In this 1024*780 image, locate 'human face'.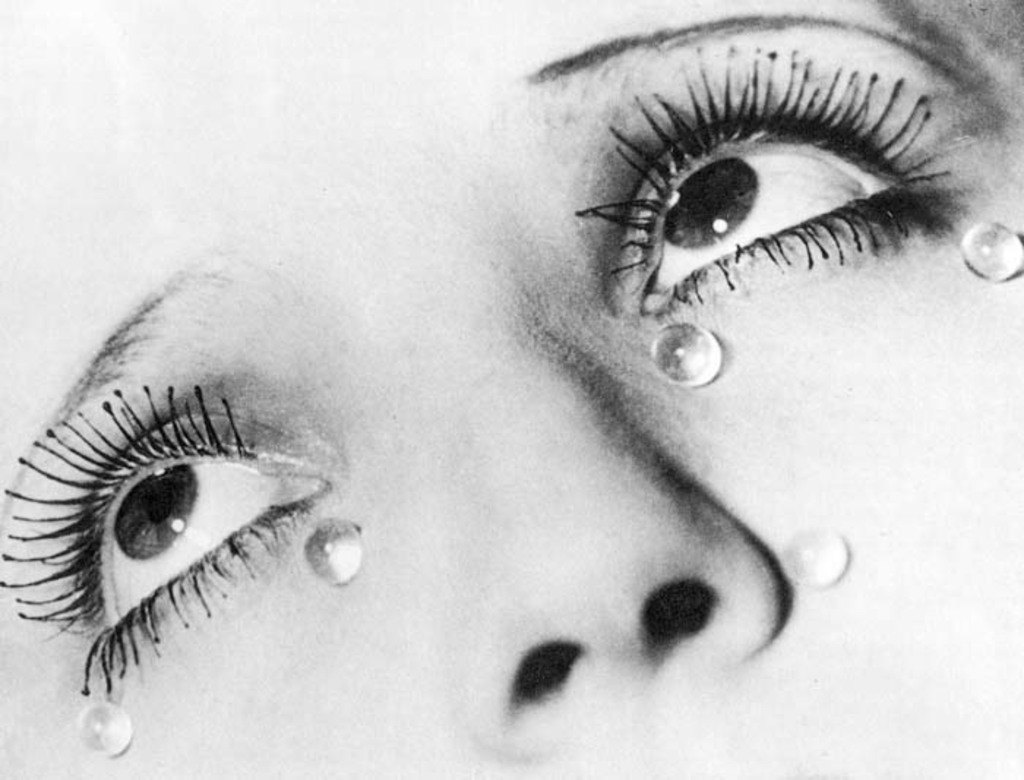
Bounding box: 0:0:1023:779.
